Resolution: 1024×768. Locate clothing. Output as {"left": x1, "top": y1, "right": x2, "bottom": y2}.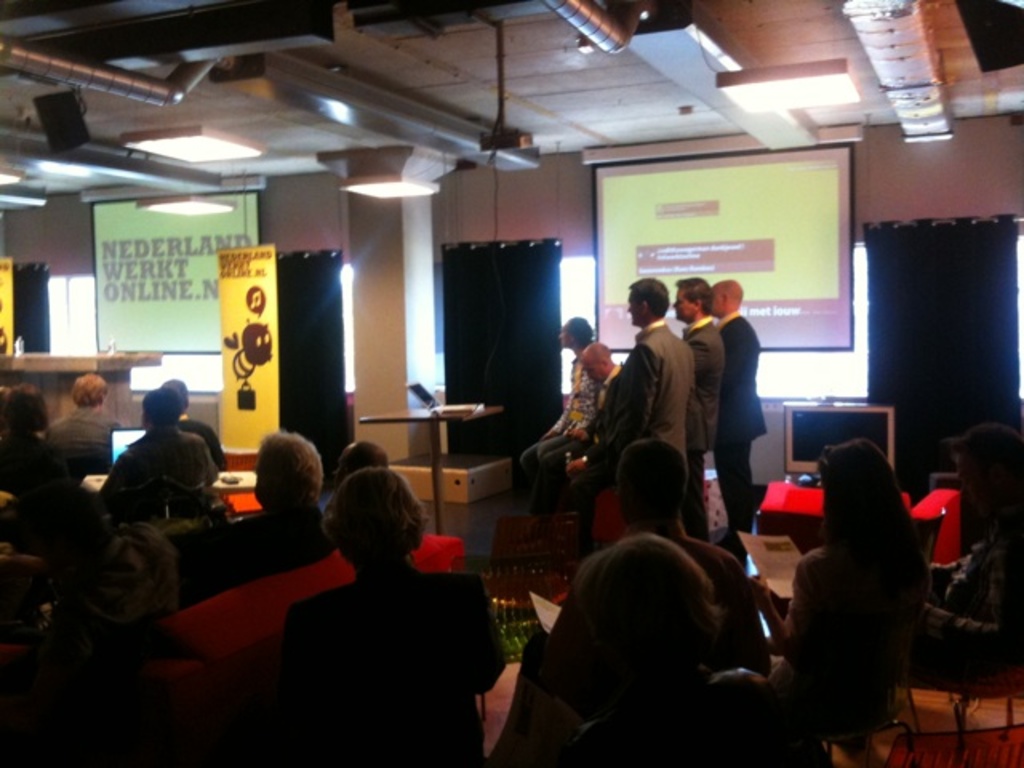
{"left": 914, "top": 514, "right": 1021, "bottom": 683}.
